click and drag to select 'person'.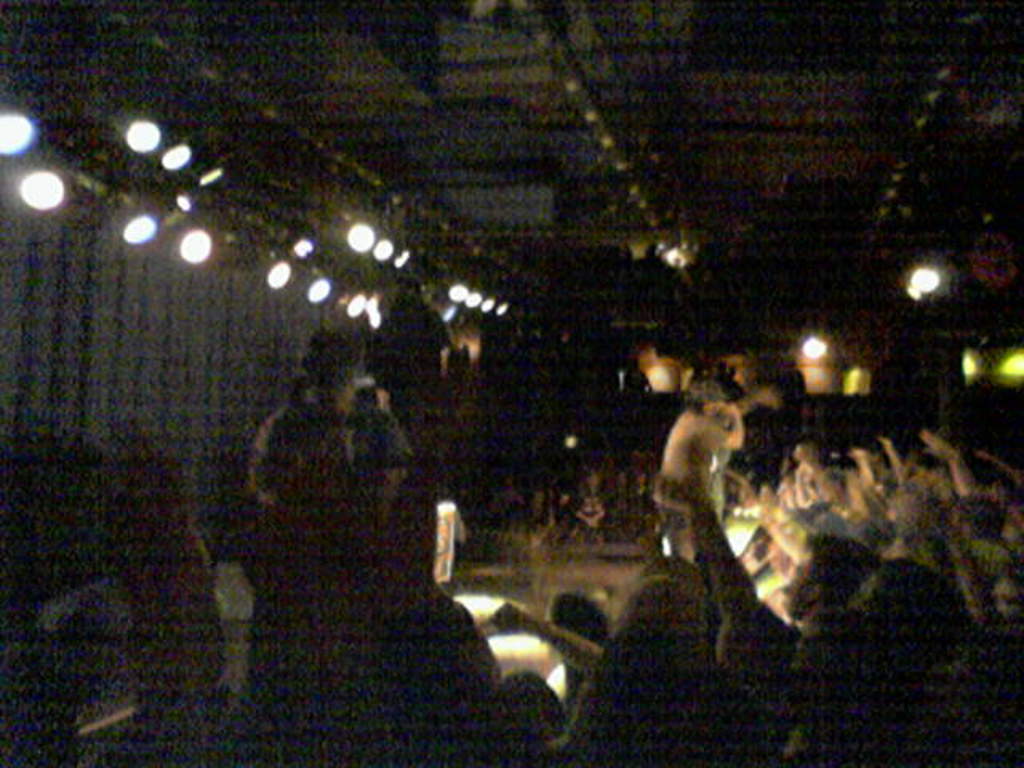
Selection: 235 299 419 656.
